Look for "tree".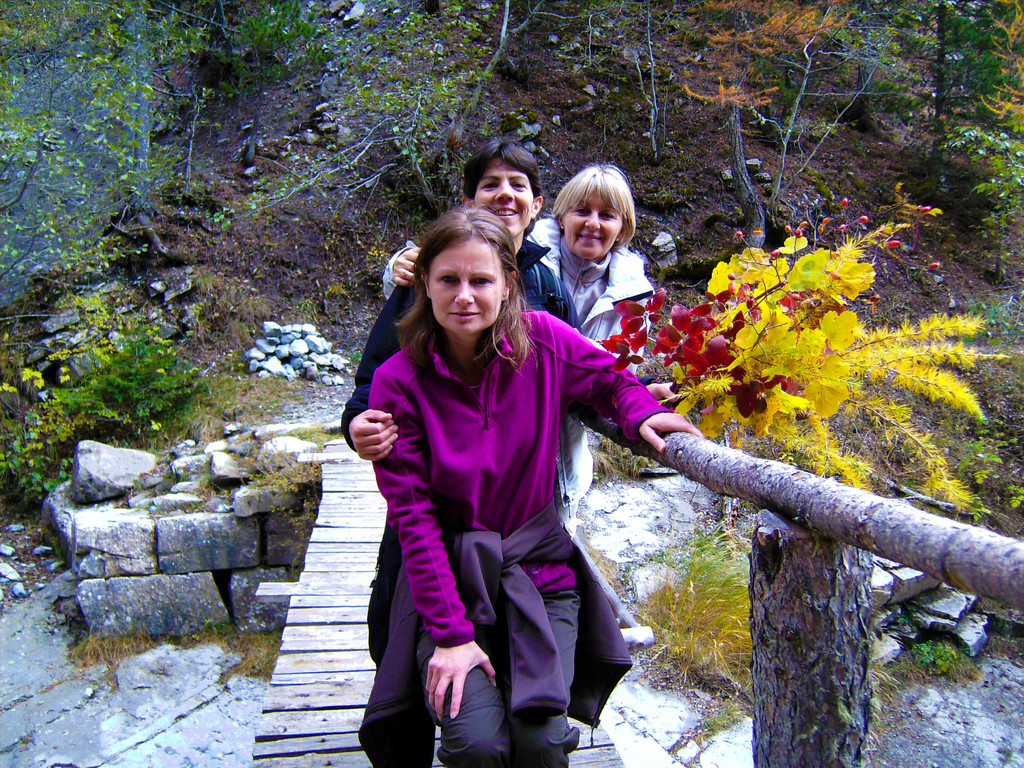
Found: bbox(679, 3, 852, 247).
